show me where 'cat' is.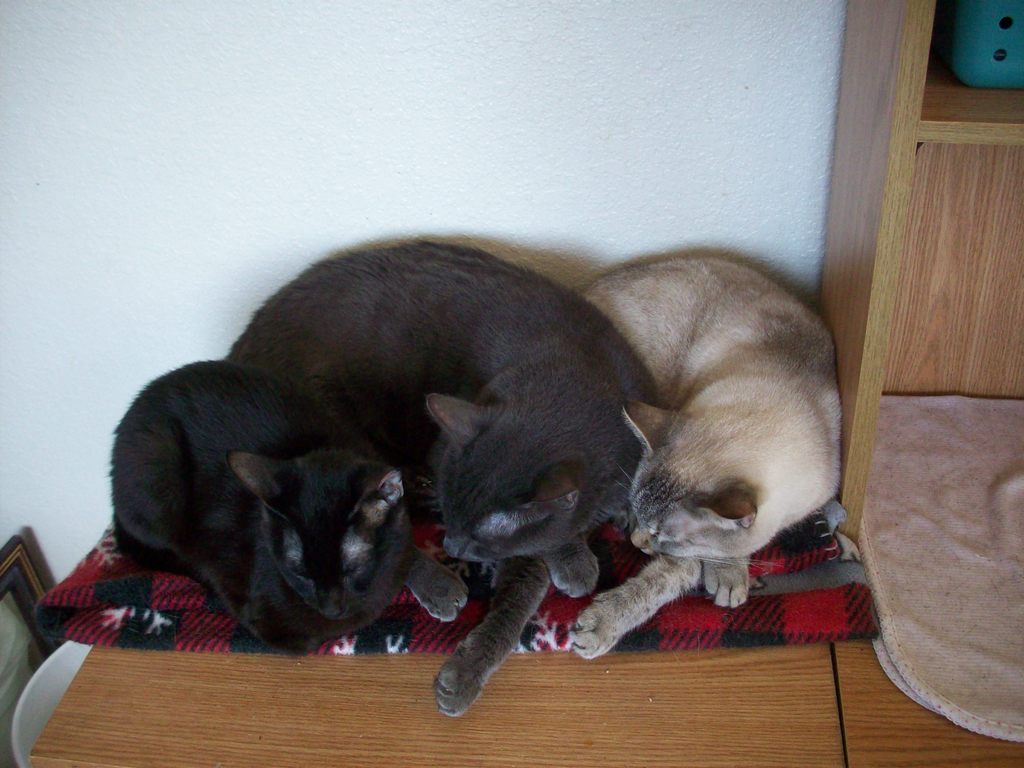
'cat' is at bbox=(230, 239, 657, 717).
